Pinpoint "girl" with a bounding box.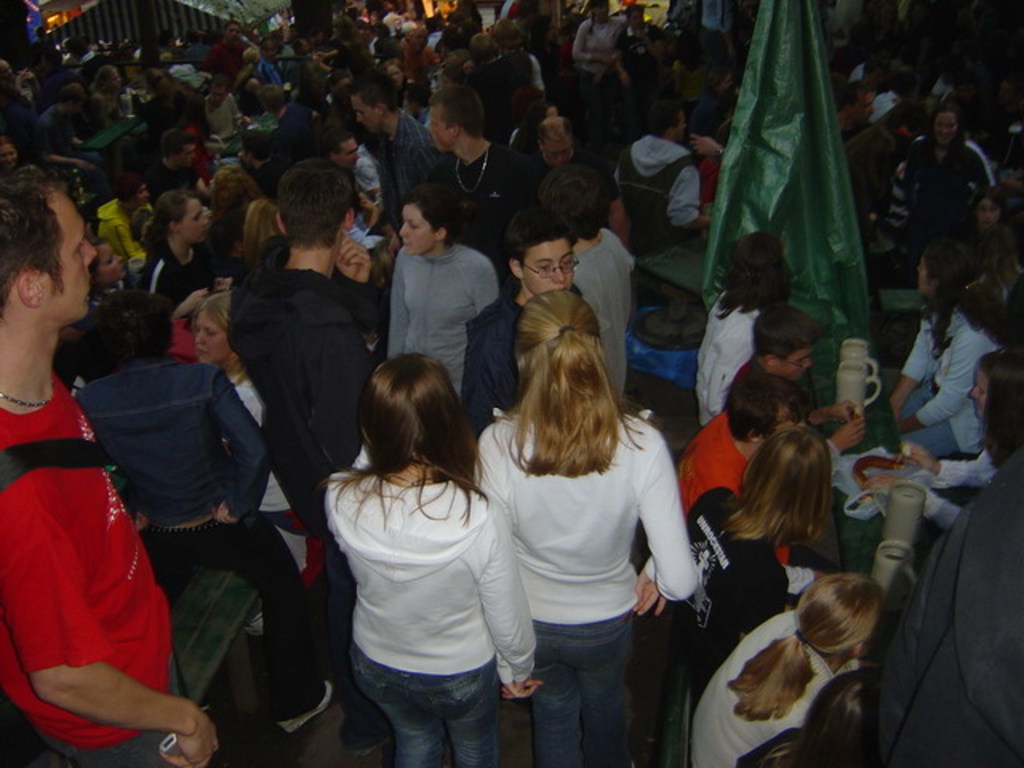
<bbox>669, 427, 830, 690</bbox>.
